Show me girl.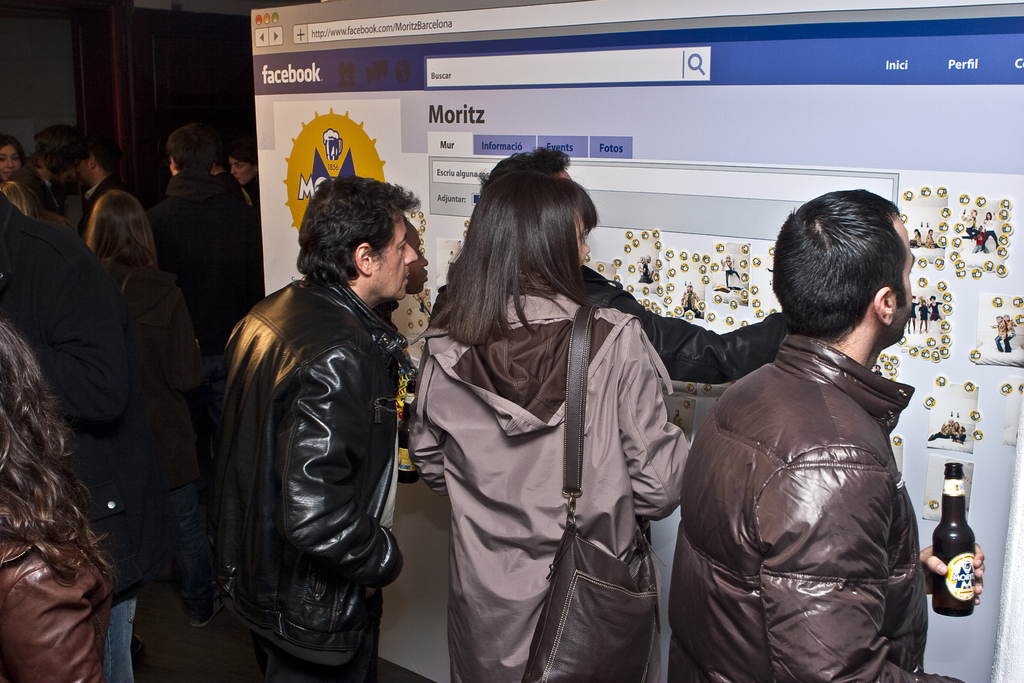
girl is here: <bbox>227, 142, 264, 202</bbox>.
